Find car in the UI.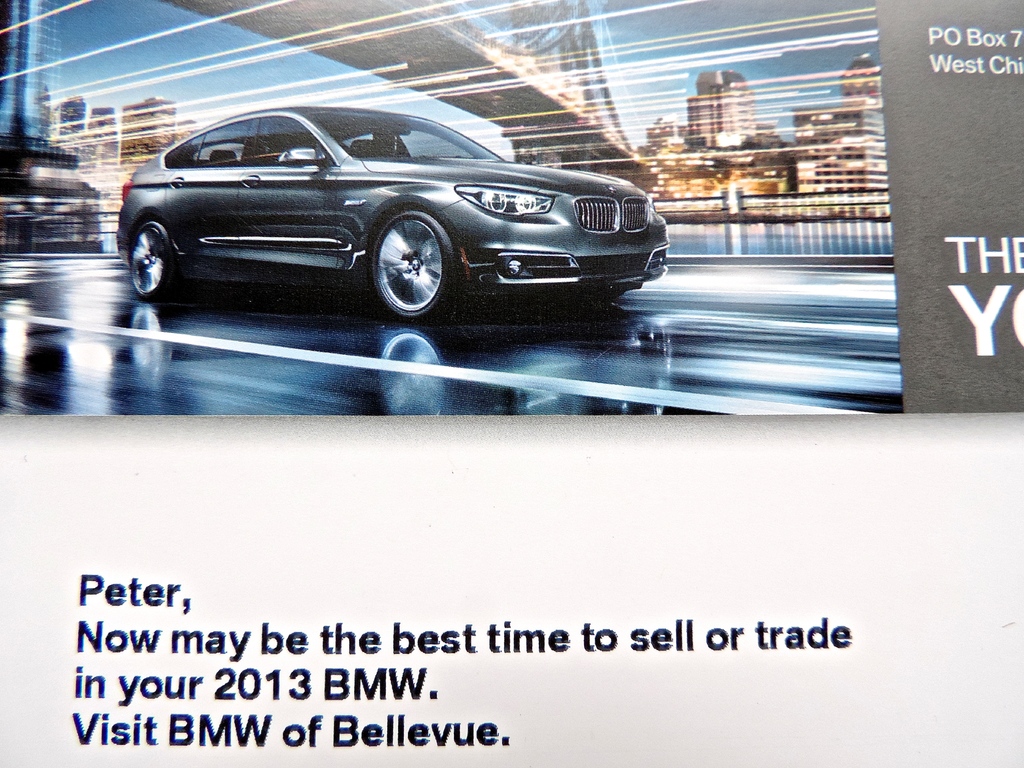
UI element at 110,105,668,324.
